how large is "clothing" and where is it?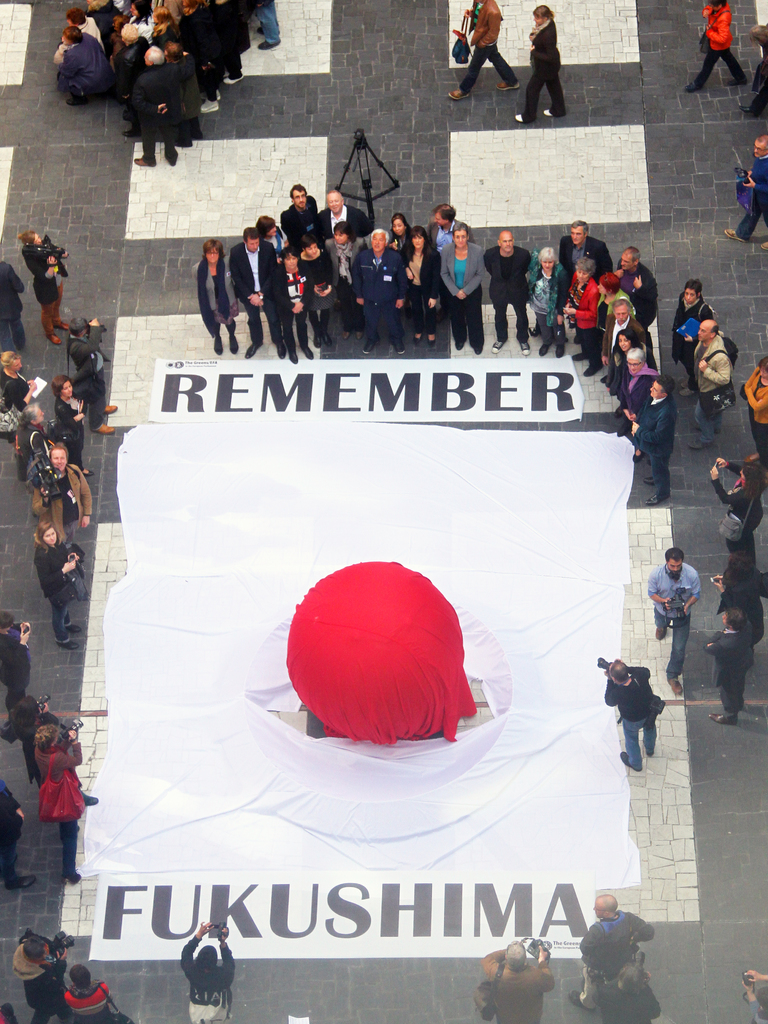
Bounding box: <region>0, 779, 23, 884</region>.
